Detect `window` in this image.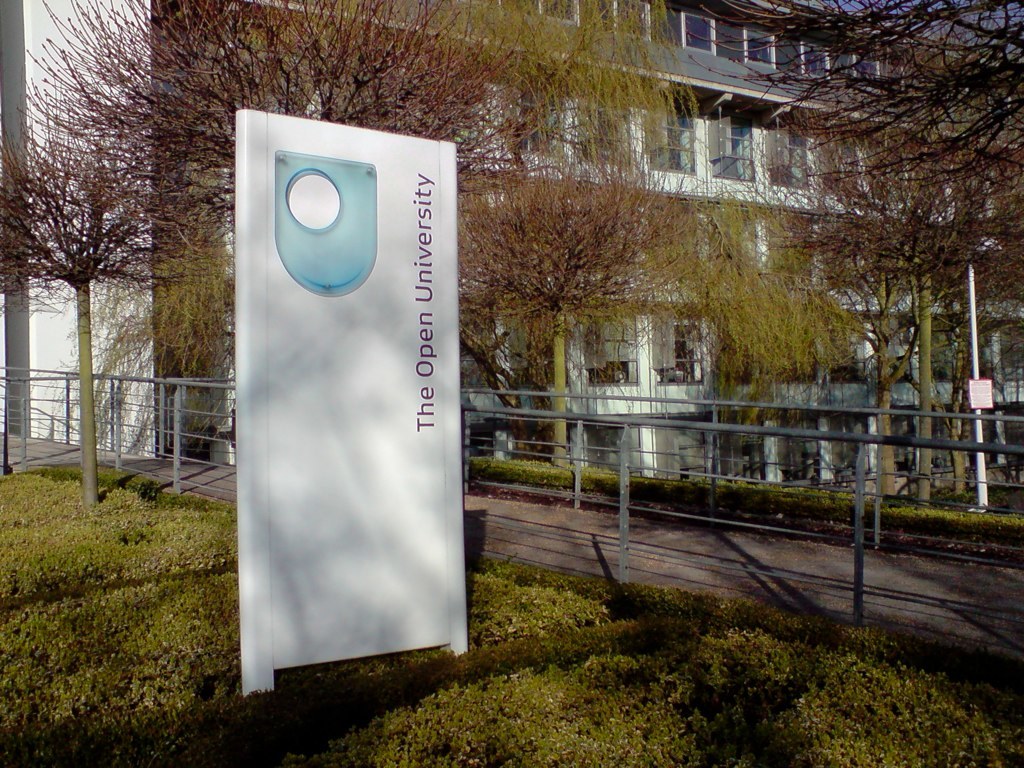
Detection: (left=717, top=316, right=752, bottom=375).
